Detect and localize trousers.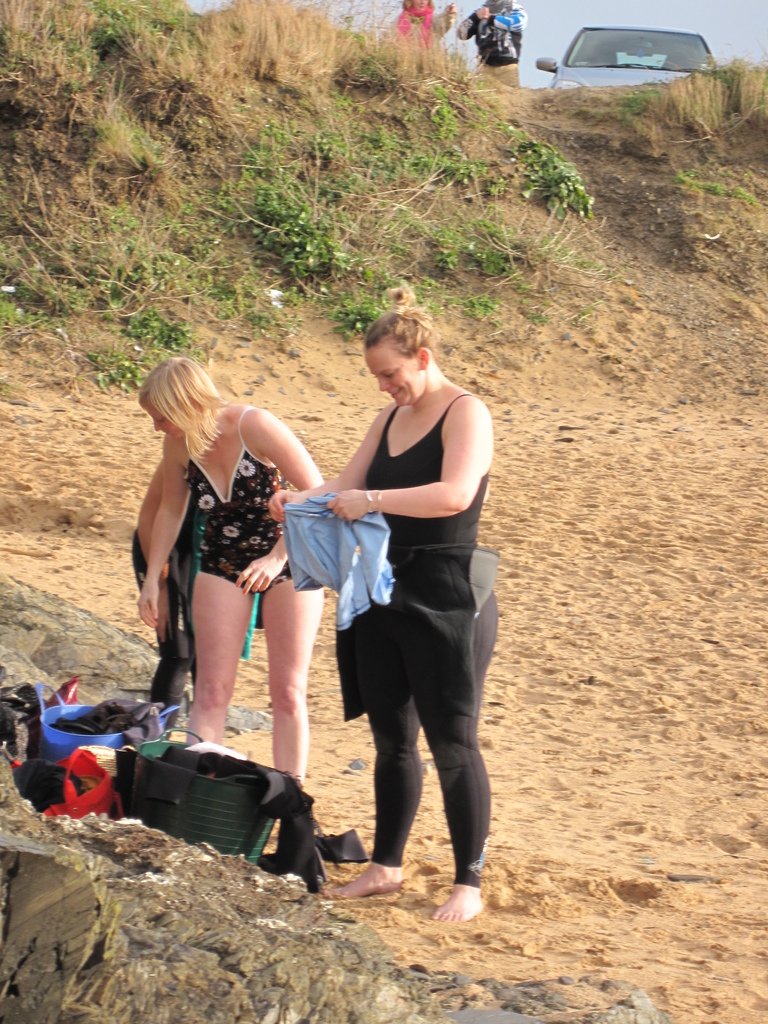
Localized at <region>476, 61, 519, 83</region>.
